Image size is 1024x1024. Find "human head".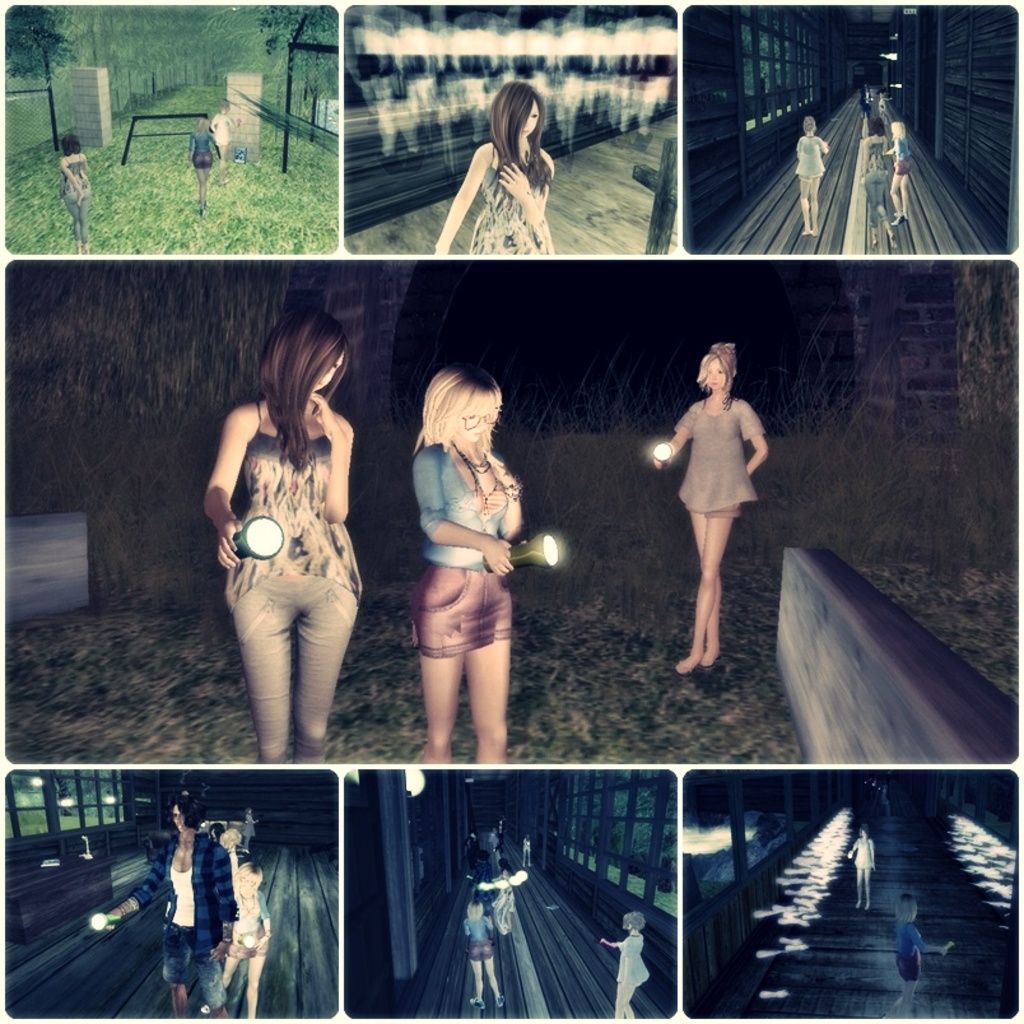
Rect(490, 80, 546, 143).
